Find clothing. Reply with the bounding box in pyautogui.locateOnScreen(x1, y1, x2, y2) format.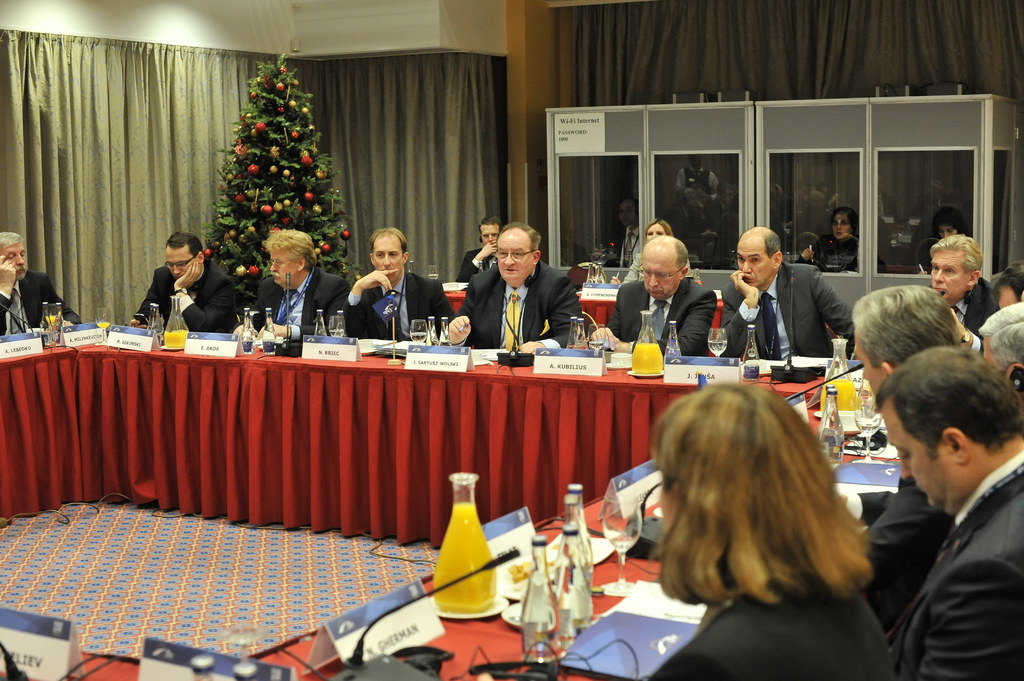
pyautogui.locateOnScreen(458, 261, 584, 353).
